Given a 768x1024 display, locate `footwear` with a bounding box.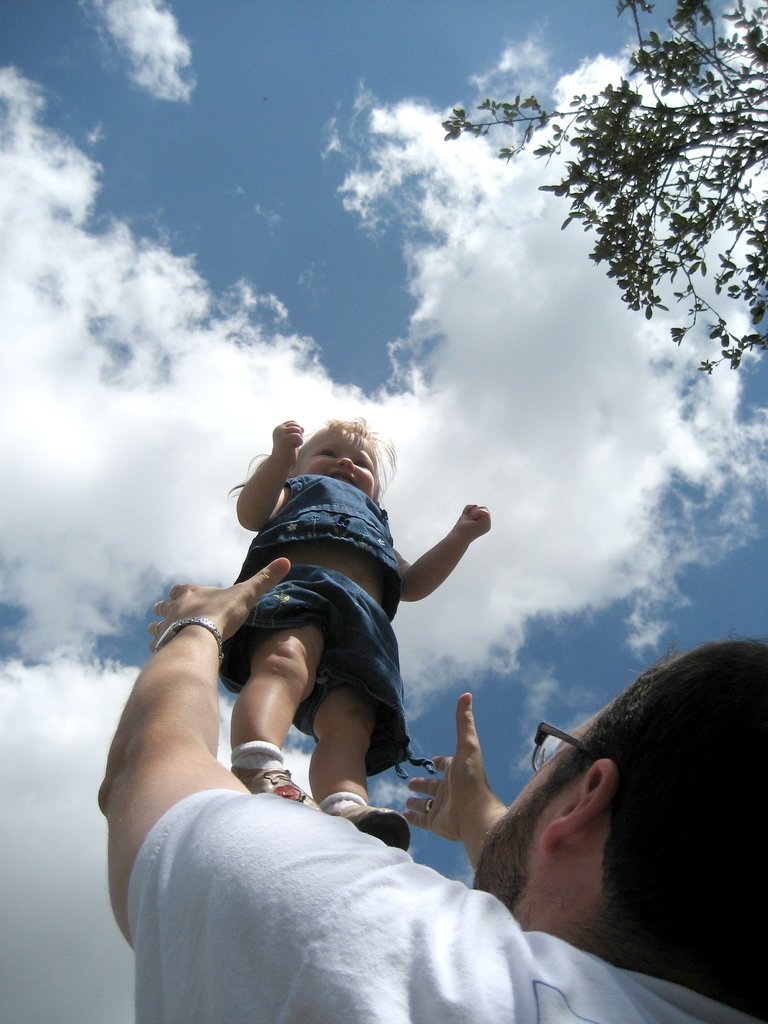
Located: 231:764:324:812.
